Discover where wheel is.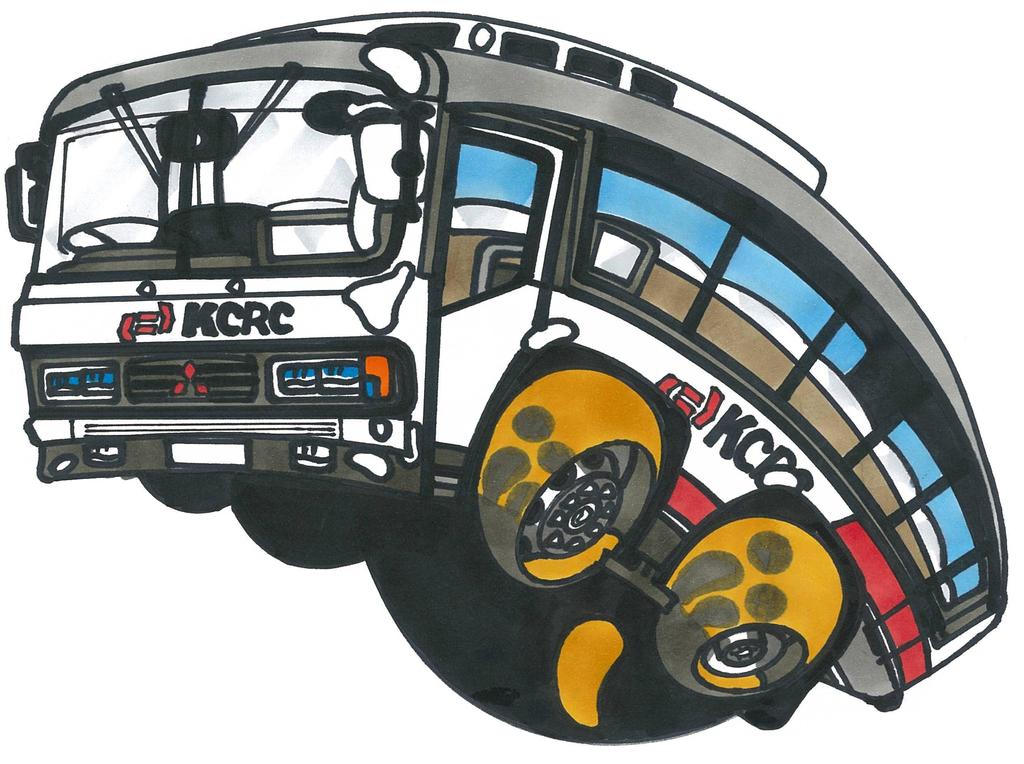
Discovered at (655,519,849,696).
